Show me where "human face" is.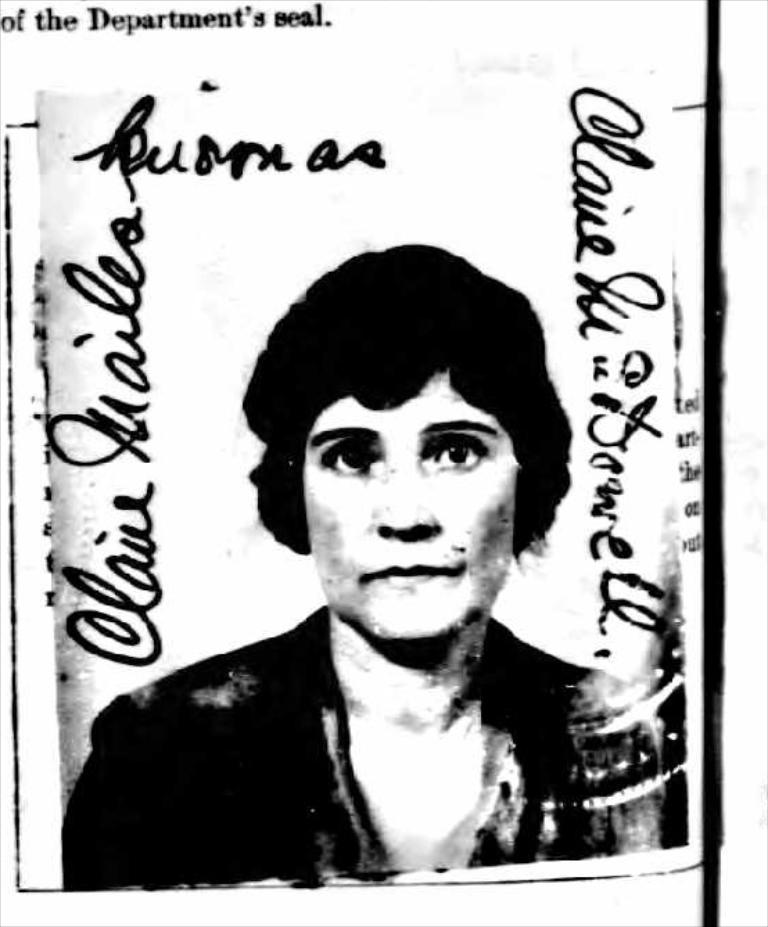
"human face" is at BBox(302, 369, 518, 640).
